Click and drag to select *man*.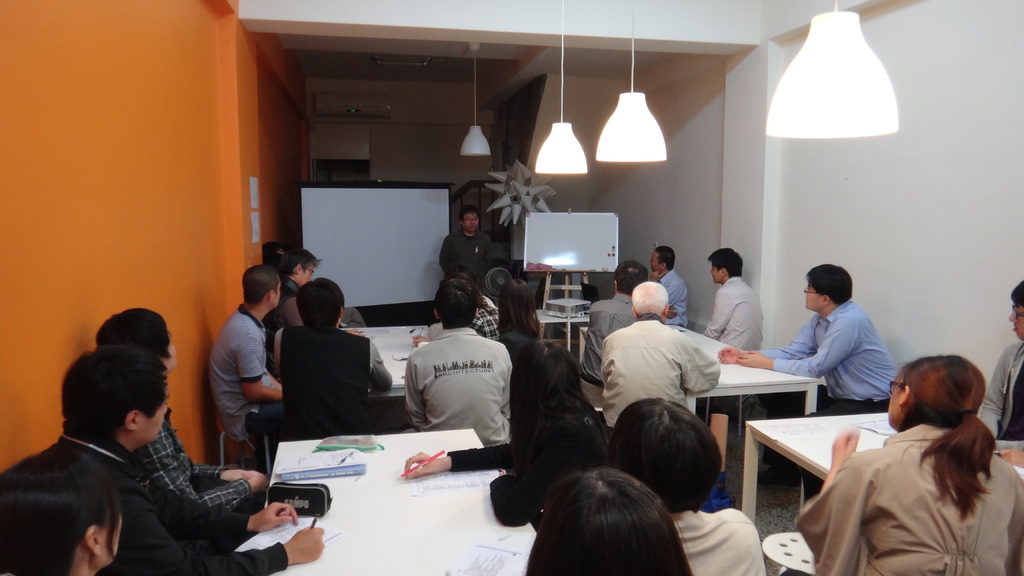
Selection: bbox(721, 265, 913, 495).
